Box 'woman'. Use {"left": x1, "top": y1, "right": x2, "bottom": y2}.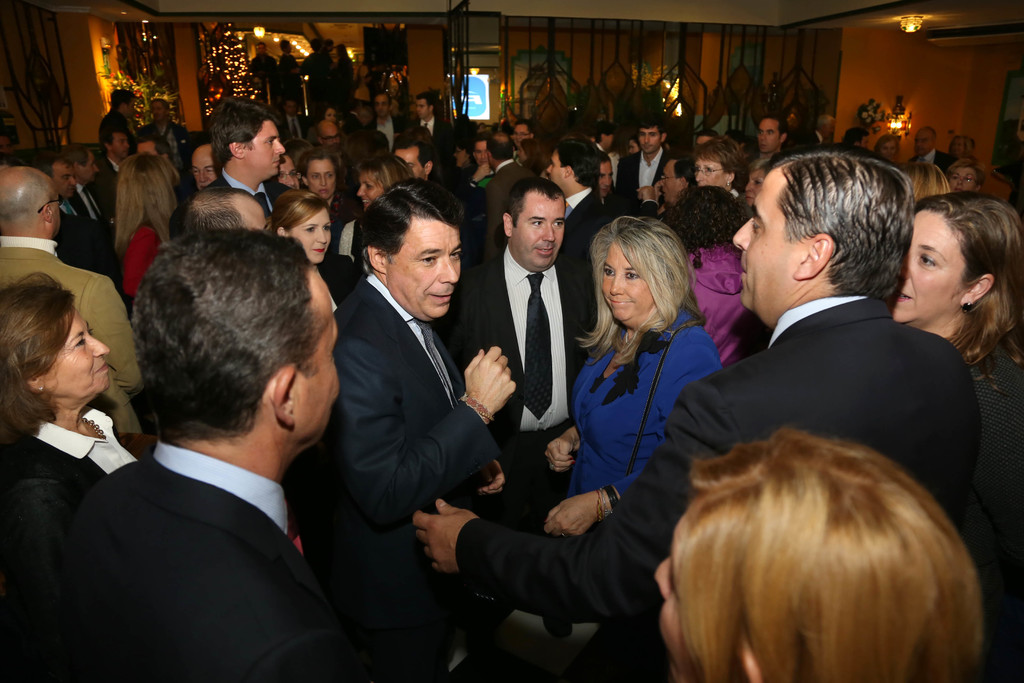
{"left": 668, "top": 185, "right": 767, "bottom": 370}.
